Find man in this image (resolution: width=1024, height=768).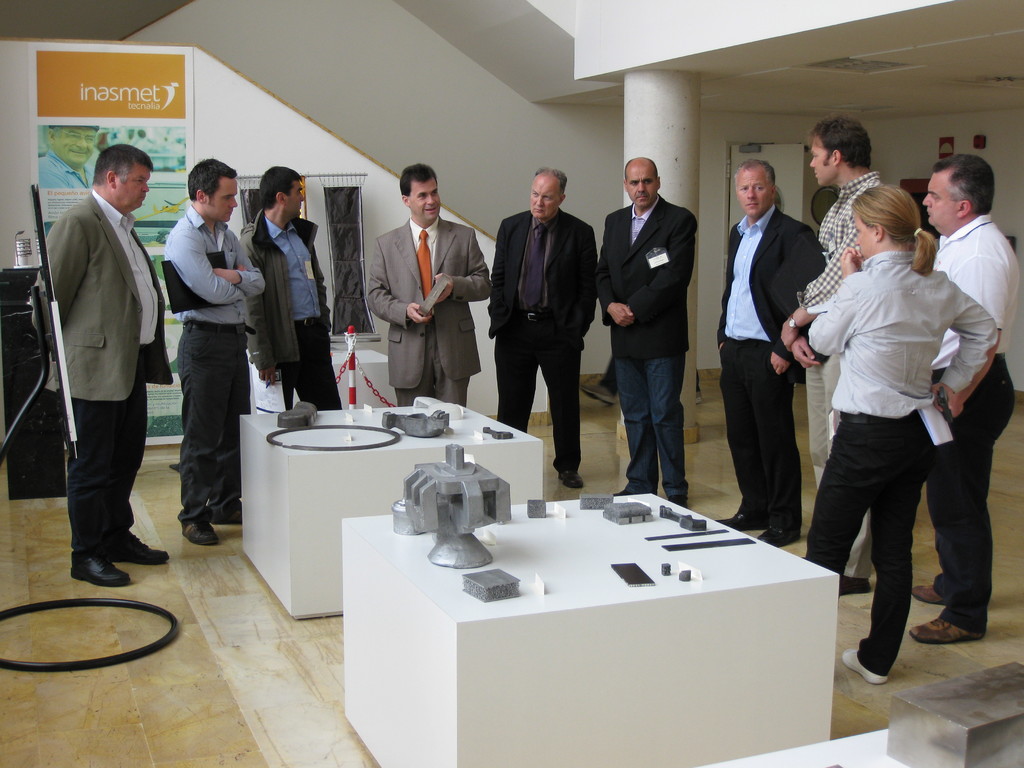
[left=593, top=152, right=700, bottom=505].
